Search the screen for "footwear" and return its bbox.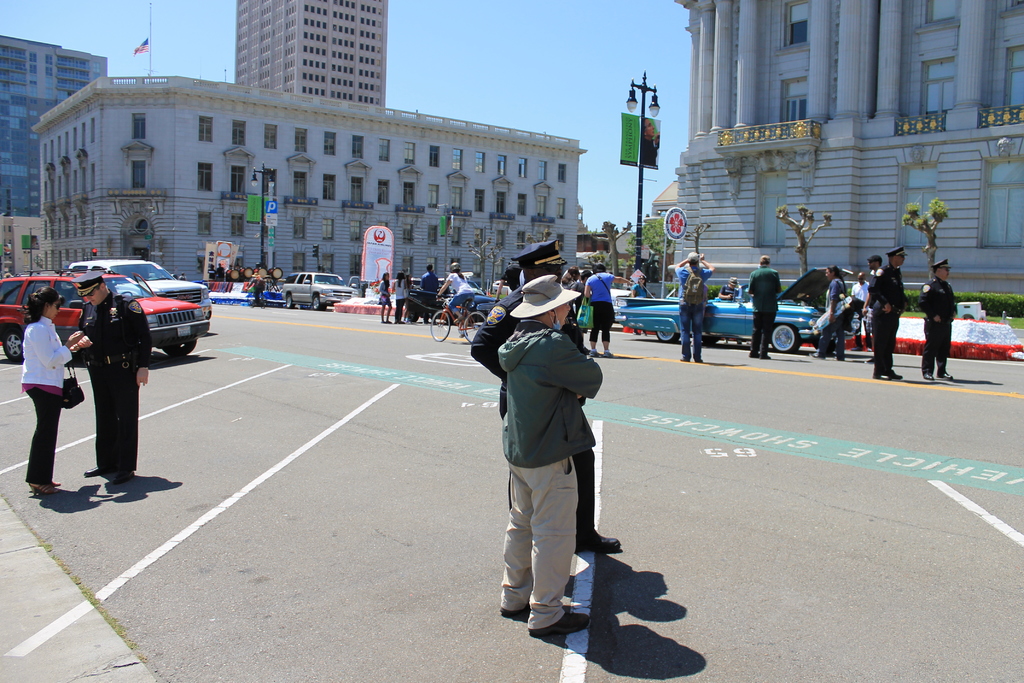
Found: x1=115, y1=470, x2=136, y2=482.
